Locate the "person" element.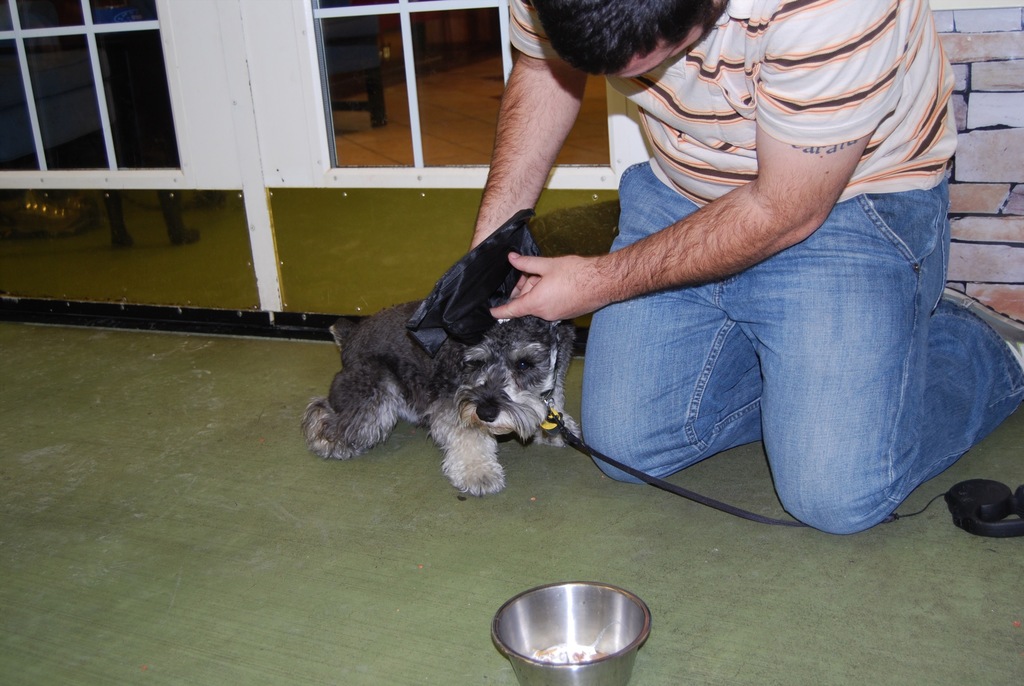
Element bbox: left=470, top=0, right=1001, bottom=557.
